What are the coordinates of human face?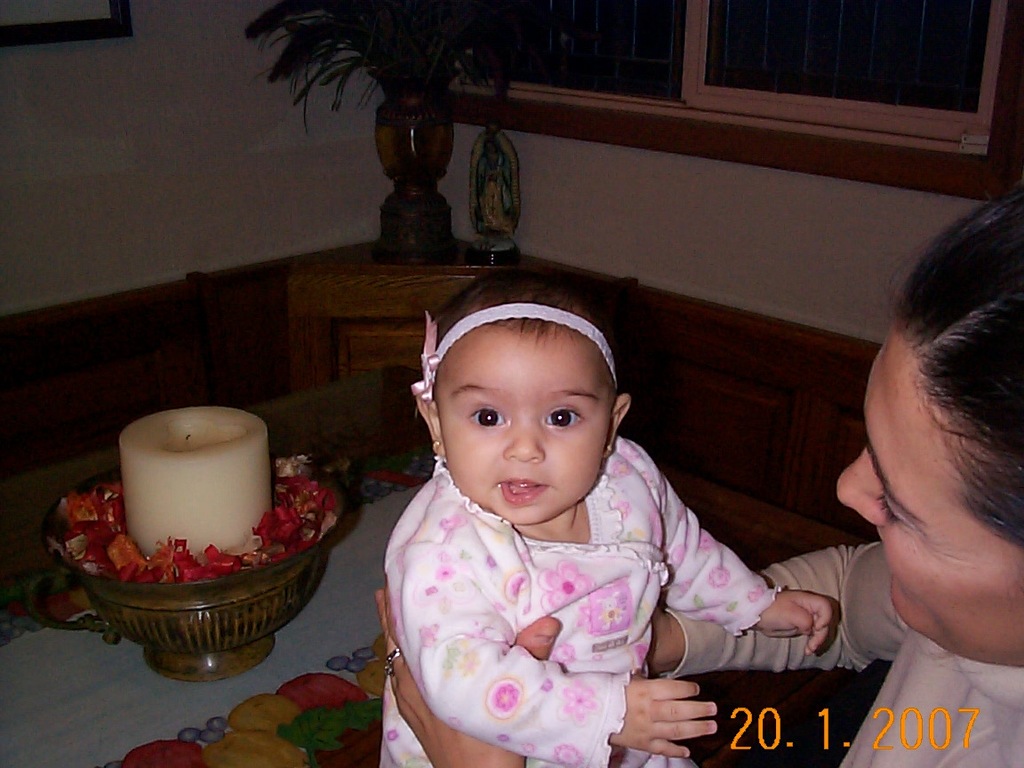
crop(835, 334, 1023, 673).
